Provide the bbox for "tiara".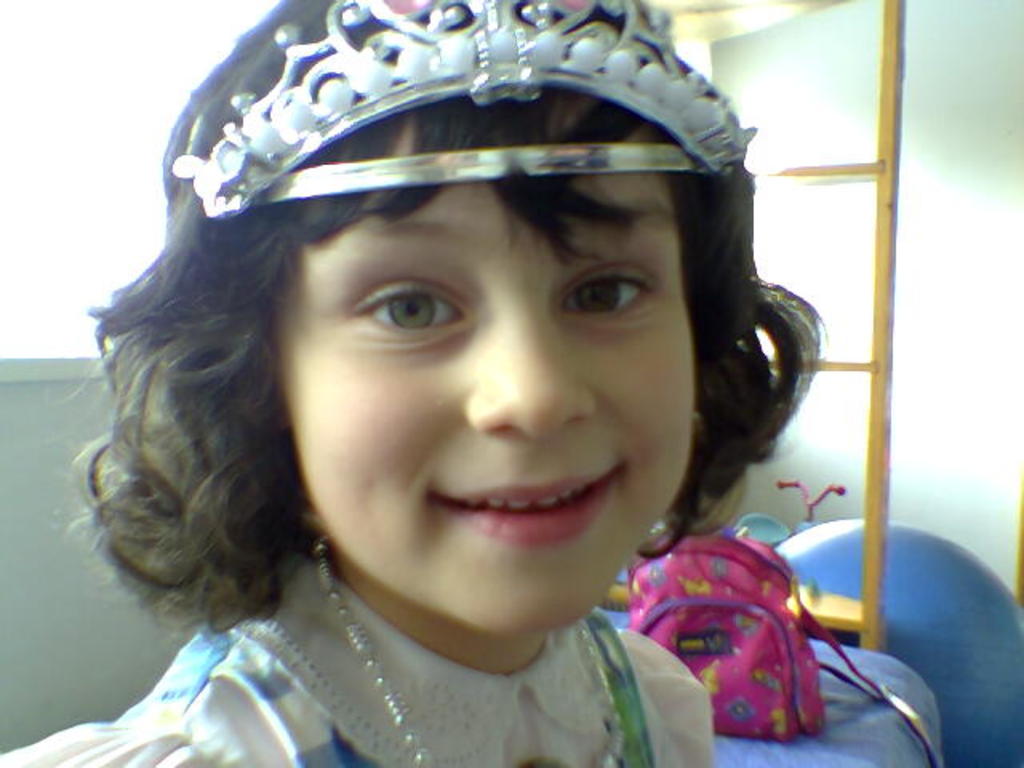
(176, 0, 754, 224).
